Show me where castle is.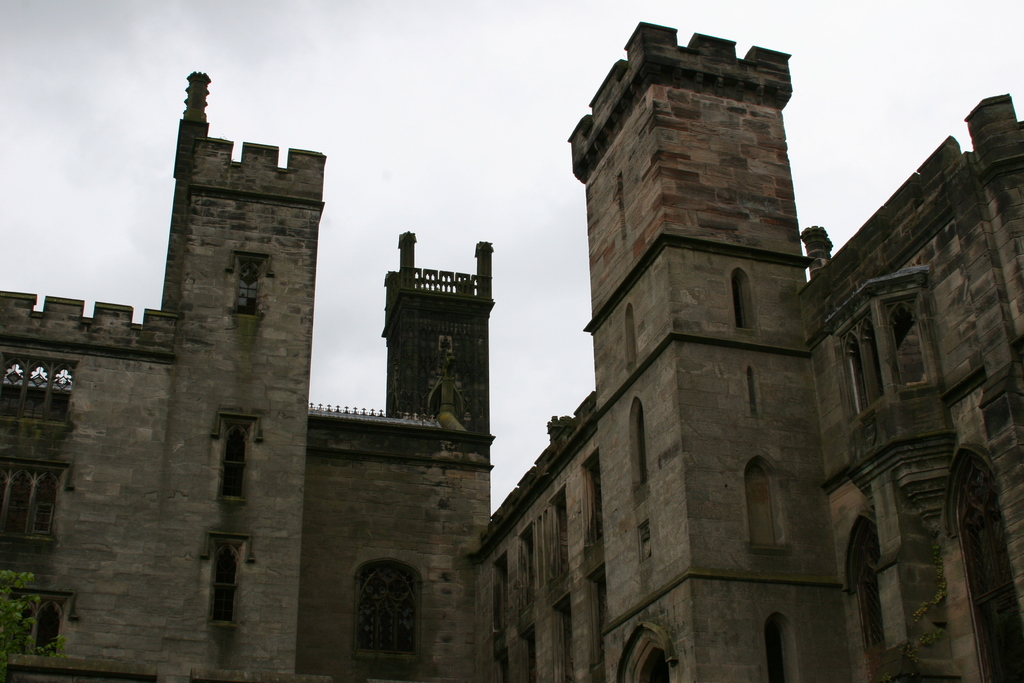
castle is at [x1=0, y1=21, x2=1023, y2=682].
